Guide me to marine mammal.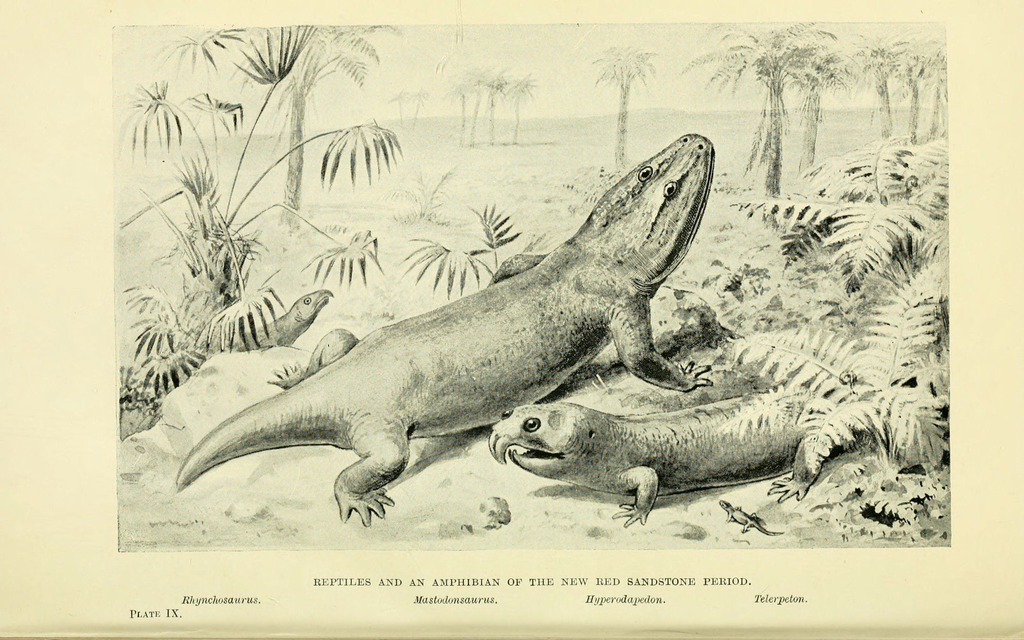
Guidance: x1=183 y1=126 x2=701 y2=530.
